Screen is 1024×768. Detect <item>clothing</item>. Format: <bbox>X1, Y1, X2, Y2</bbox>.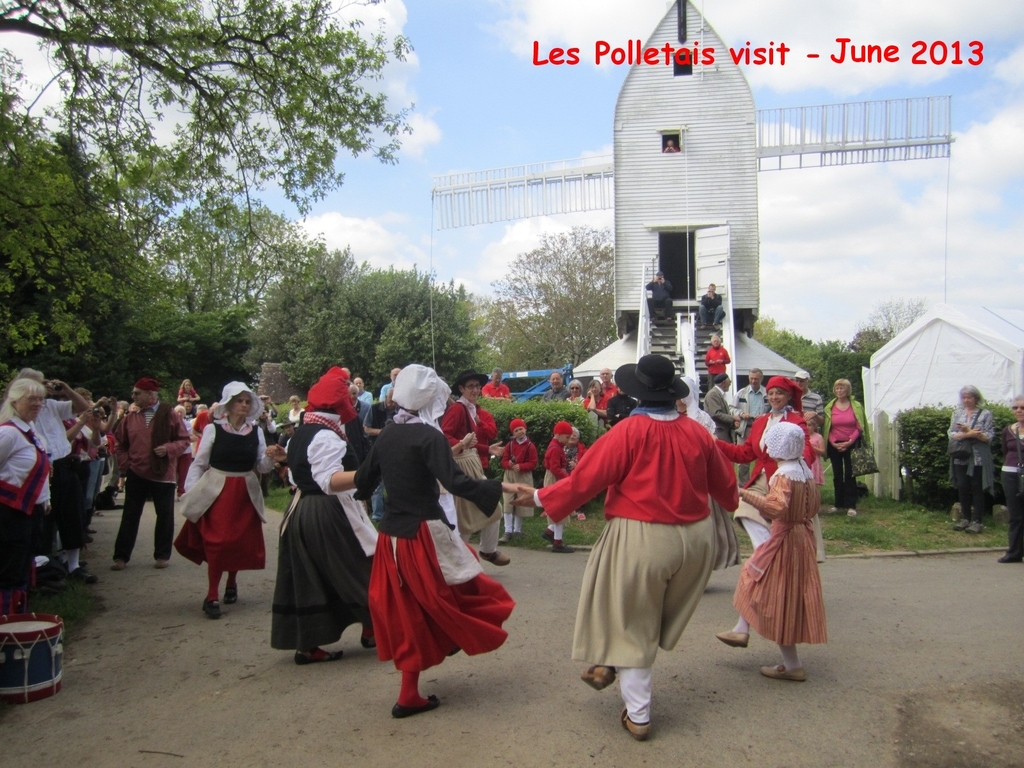
<bbox>701, 378, 739, 444</bbox>.
